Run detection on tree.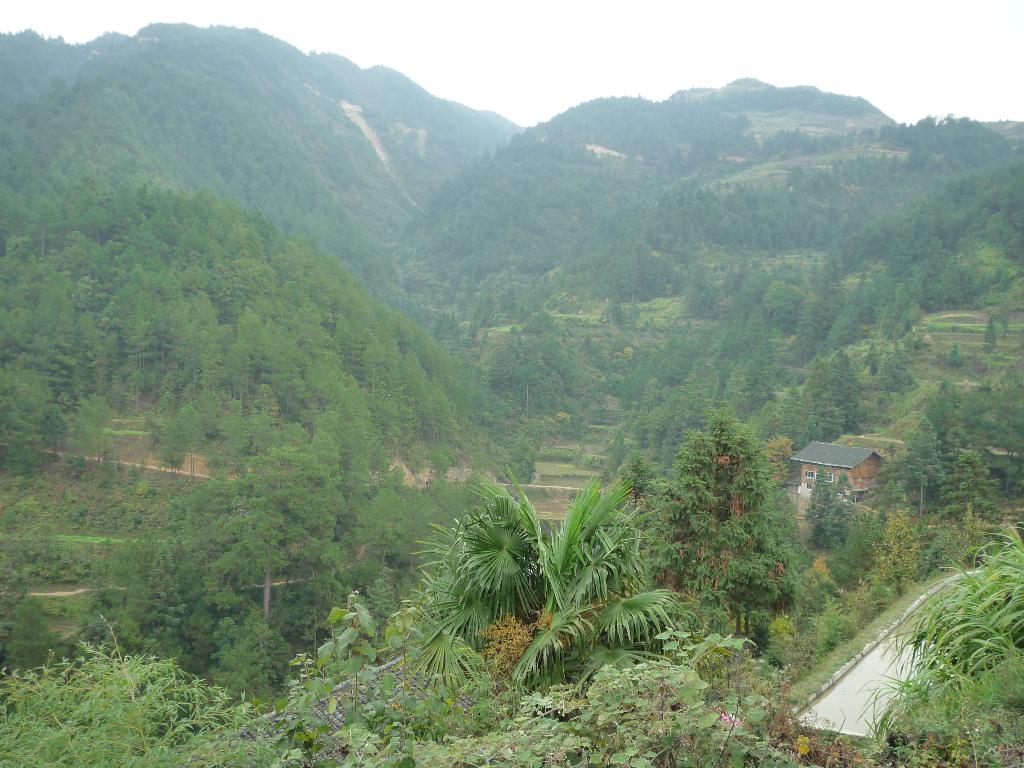
Result: 487,338,537,405.
